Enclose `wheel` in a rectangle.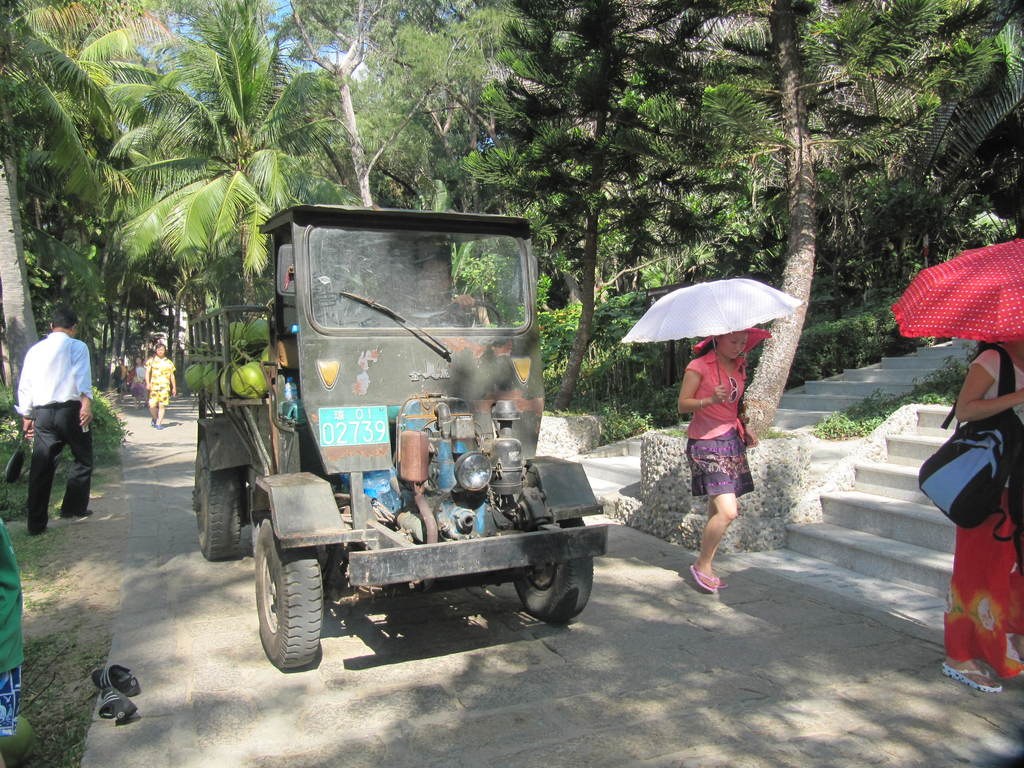
bbox(242, 518, 334, 676).
